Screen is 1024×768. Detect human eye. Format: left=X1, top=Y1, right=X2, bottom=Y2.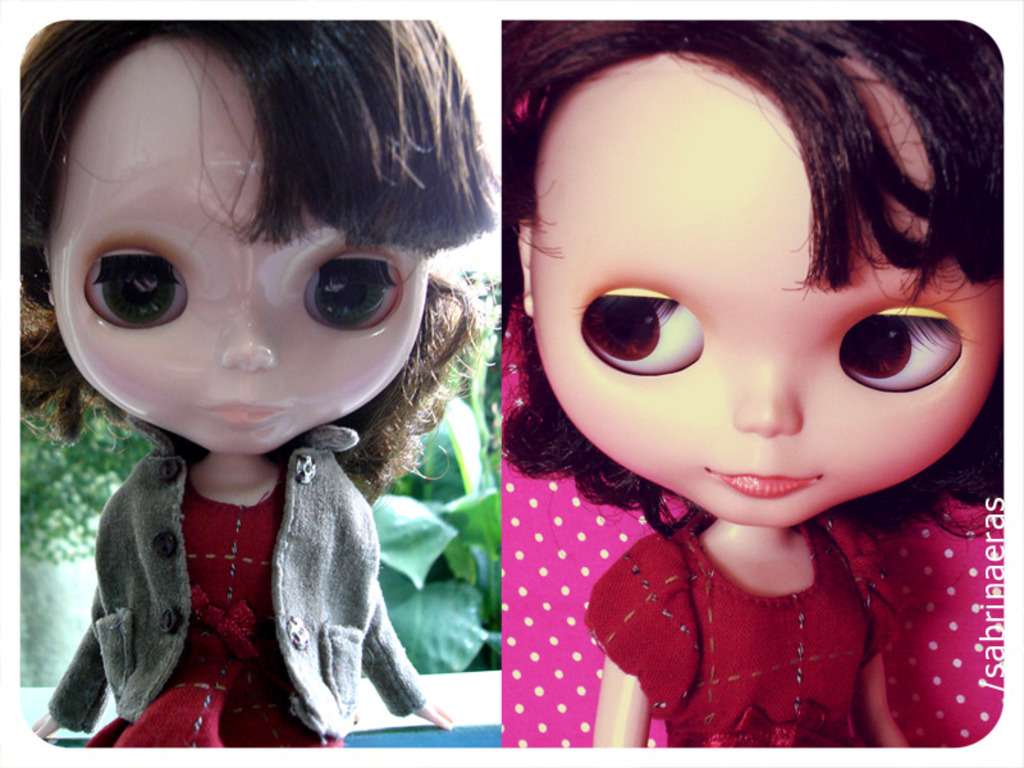
left=84, top=244, right=189, bottom=328.
